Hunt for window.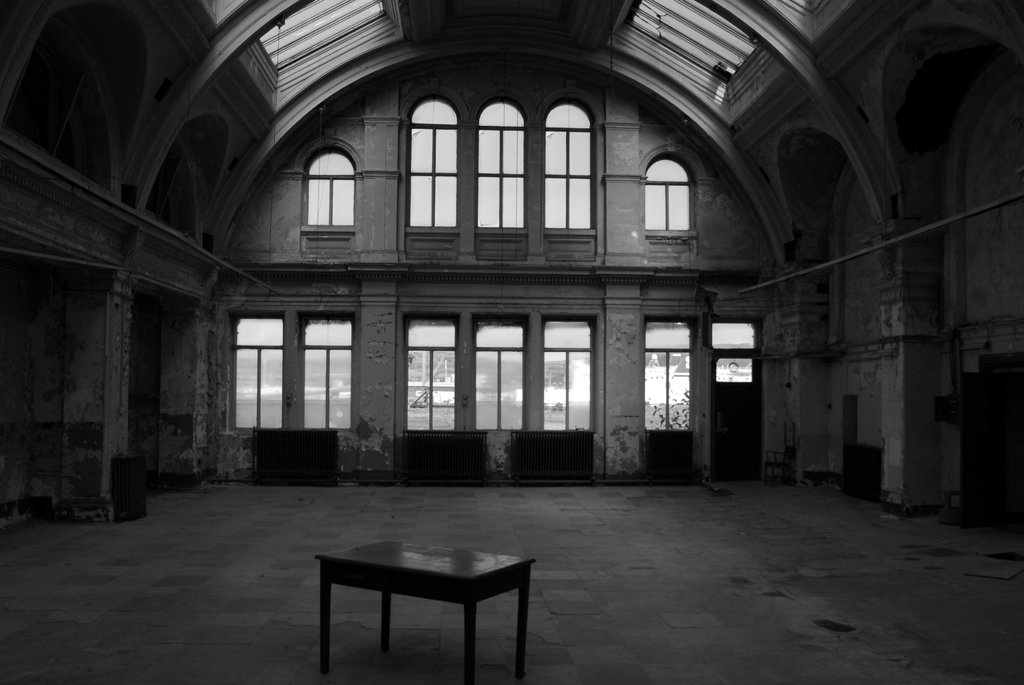
Hunted down at locate(406, 319, 458, 436).
